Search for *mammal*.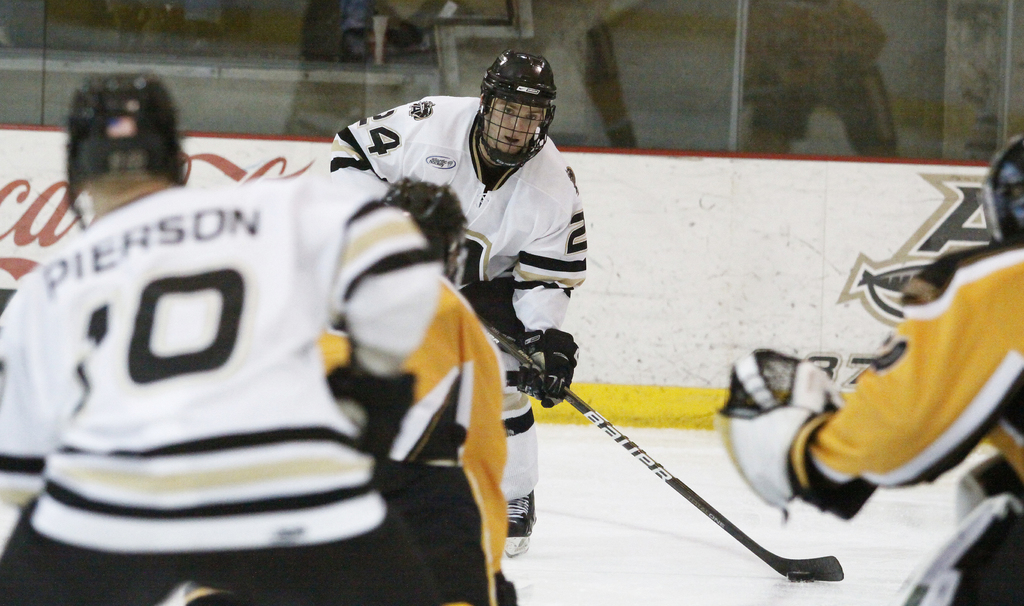
Found at [left=718, top=140, right=1023, bottom=605].
